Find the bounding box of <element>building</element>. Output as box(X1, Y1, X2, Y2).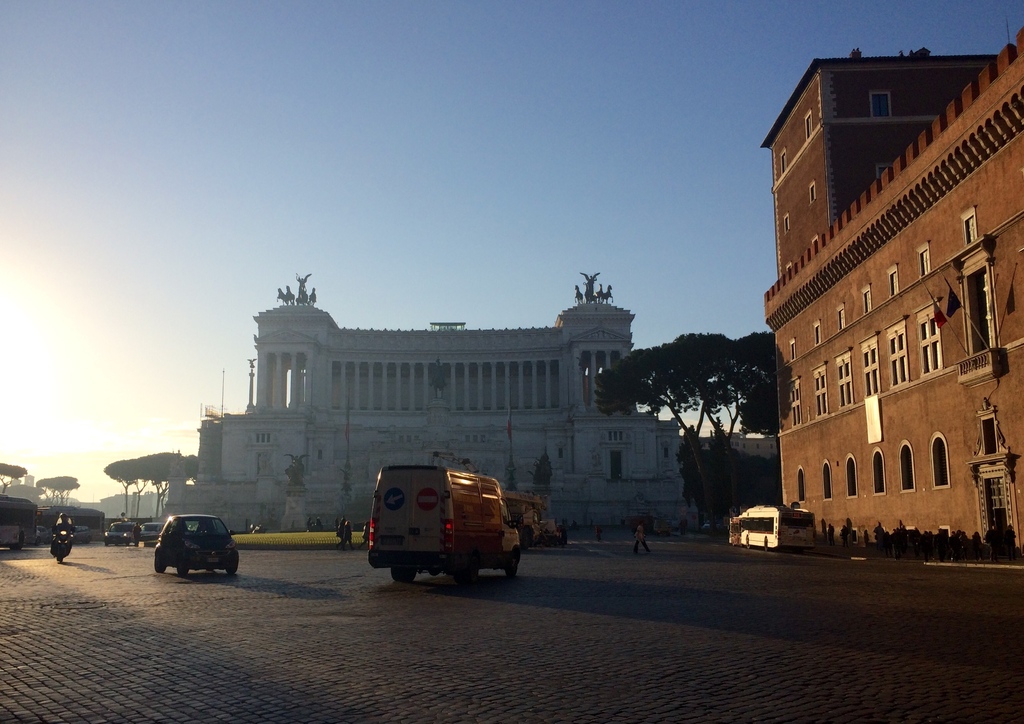
box(160, 270, 699, 539).
